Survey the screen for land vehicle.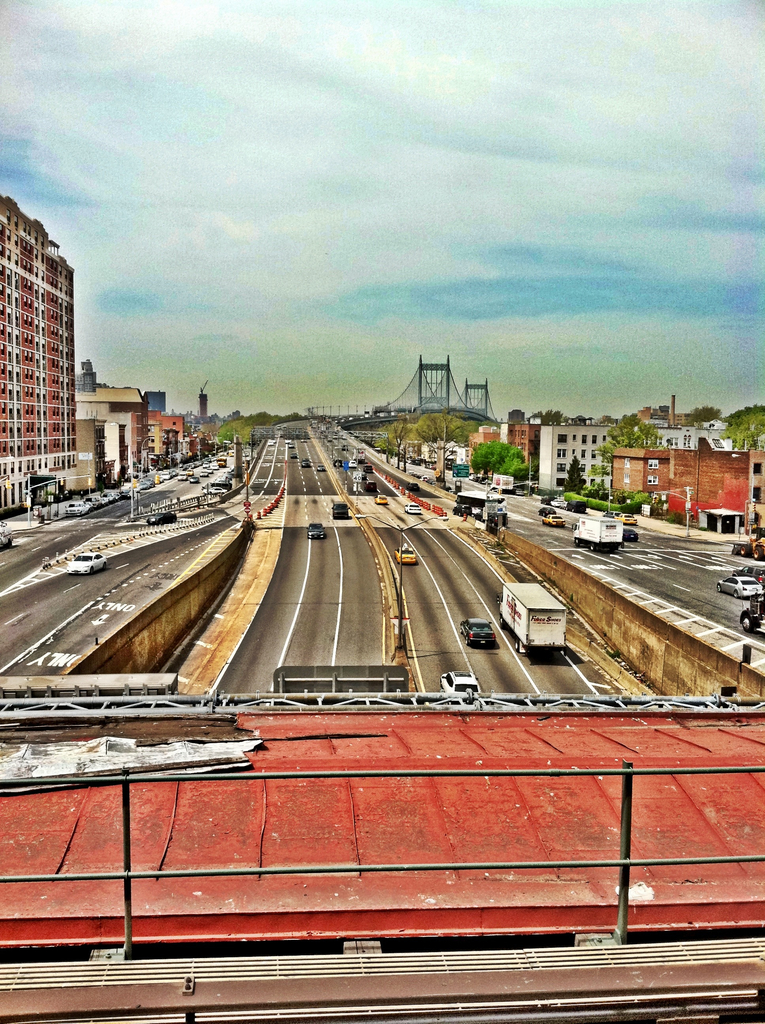
Survey found: region(463, 618, 493, 644).
